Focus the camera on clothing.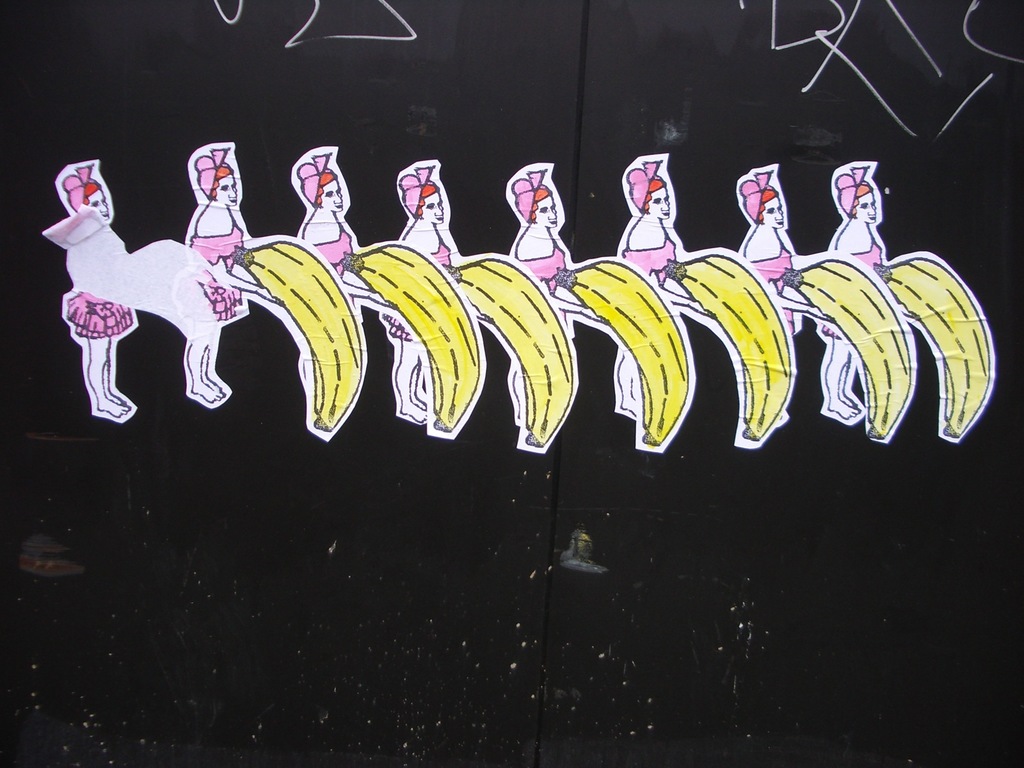
Focus region: l=48, t=156, r=106, b=209.
